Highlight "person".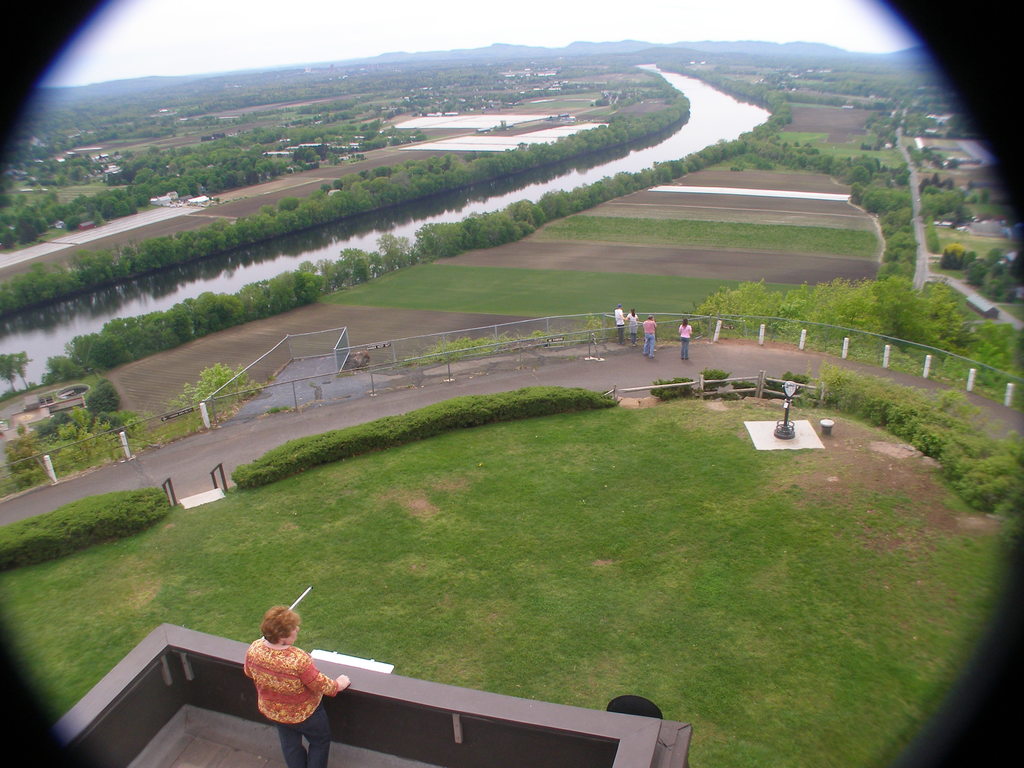
Highlighted region: x1=617 y1=305 x2=625 y2=338.
